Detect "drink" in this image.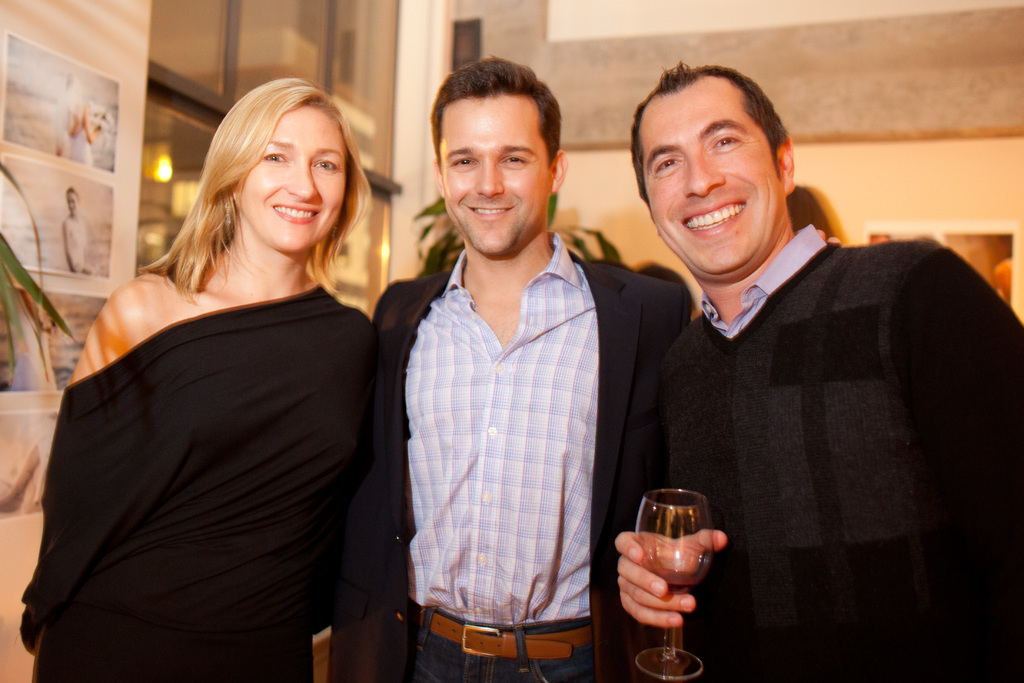
Detection: (left=652, top=569, right=700, bottom=591).
